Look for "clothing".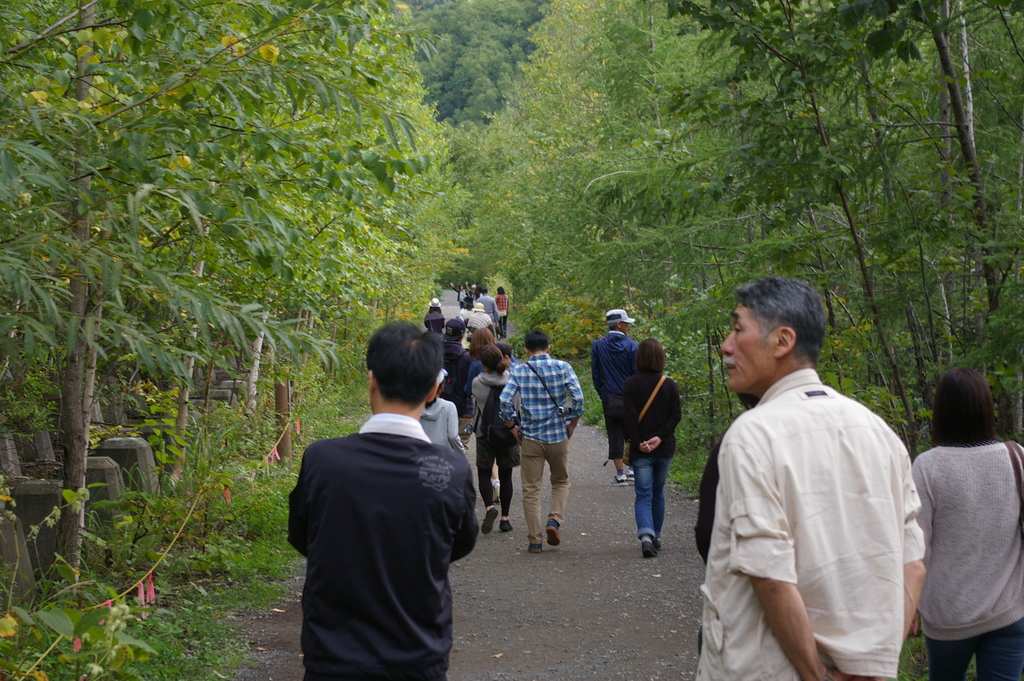
Found: pyautogui.locateOnScreen(497, 348, 586, 550).
